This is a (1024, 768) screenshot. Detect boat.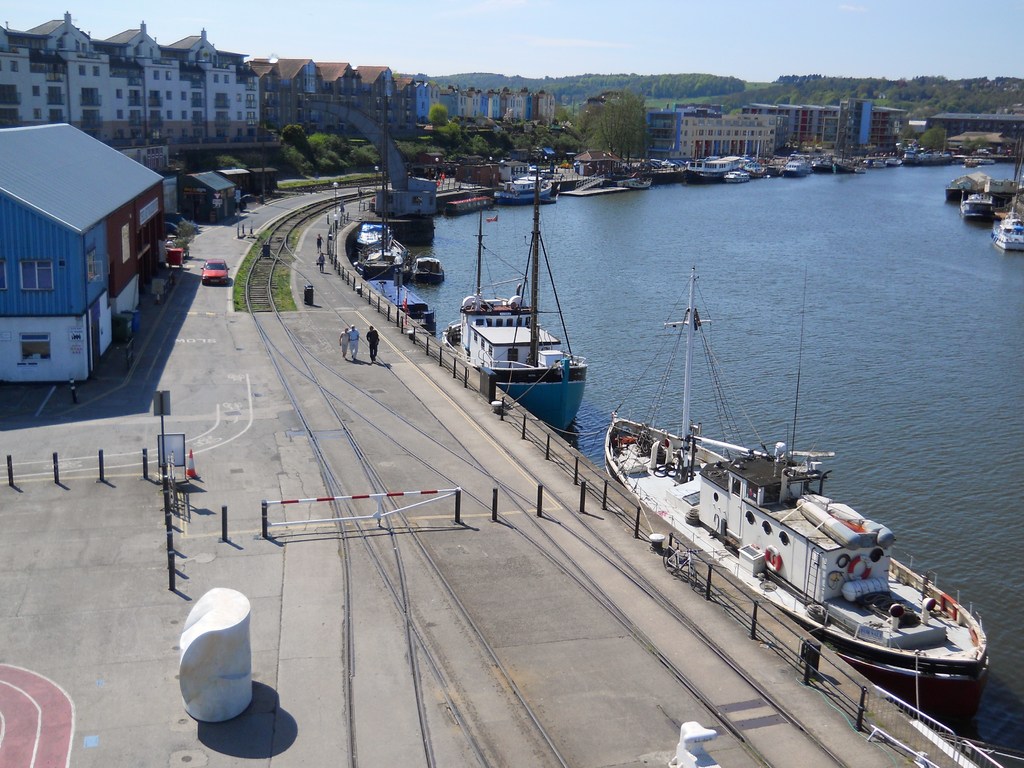
crop(785, 155, 816, 176).
